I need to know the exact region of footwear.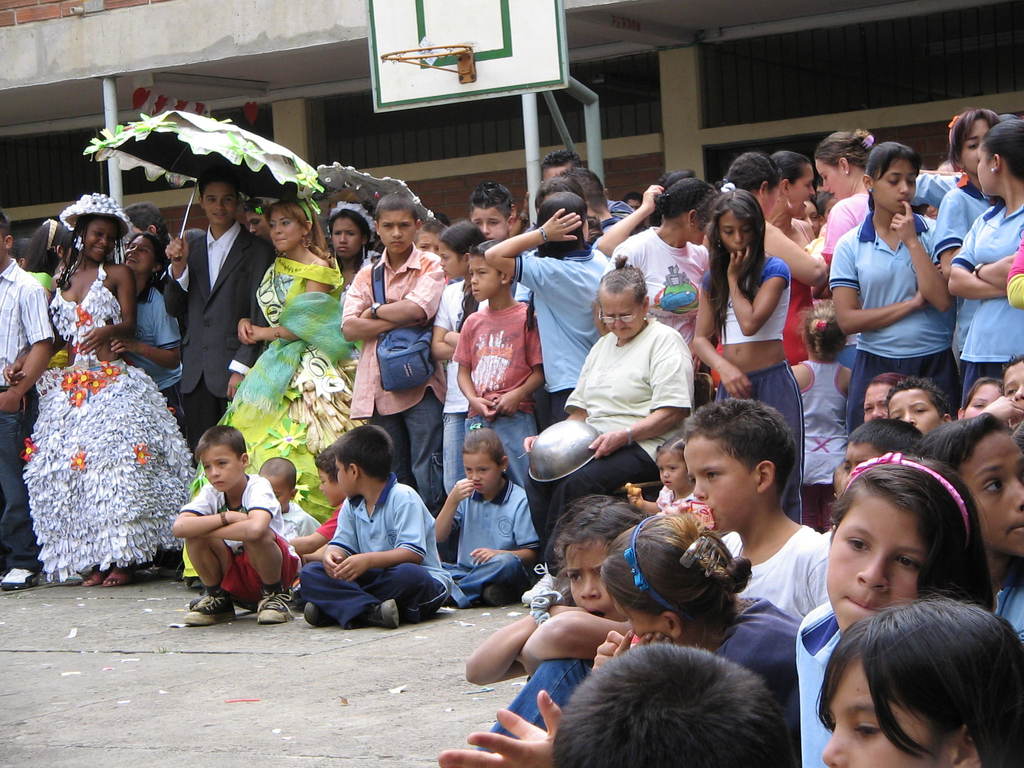
Region: detection(0, 559, 47, 593).
